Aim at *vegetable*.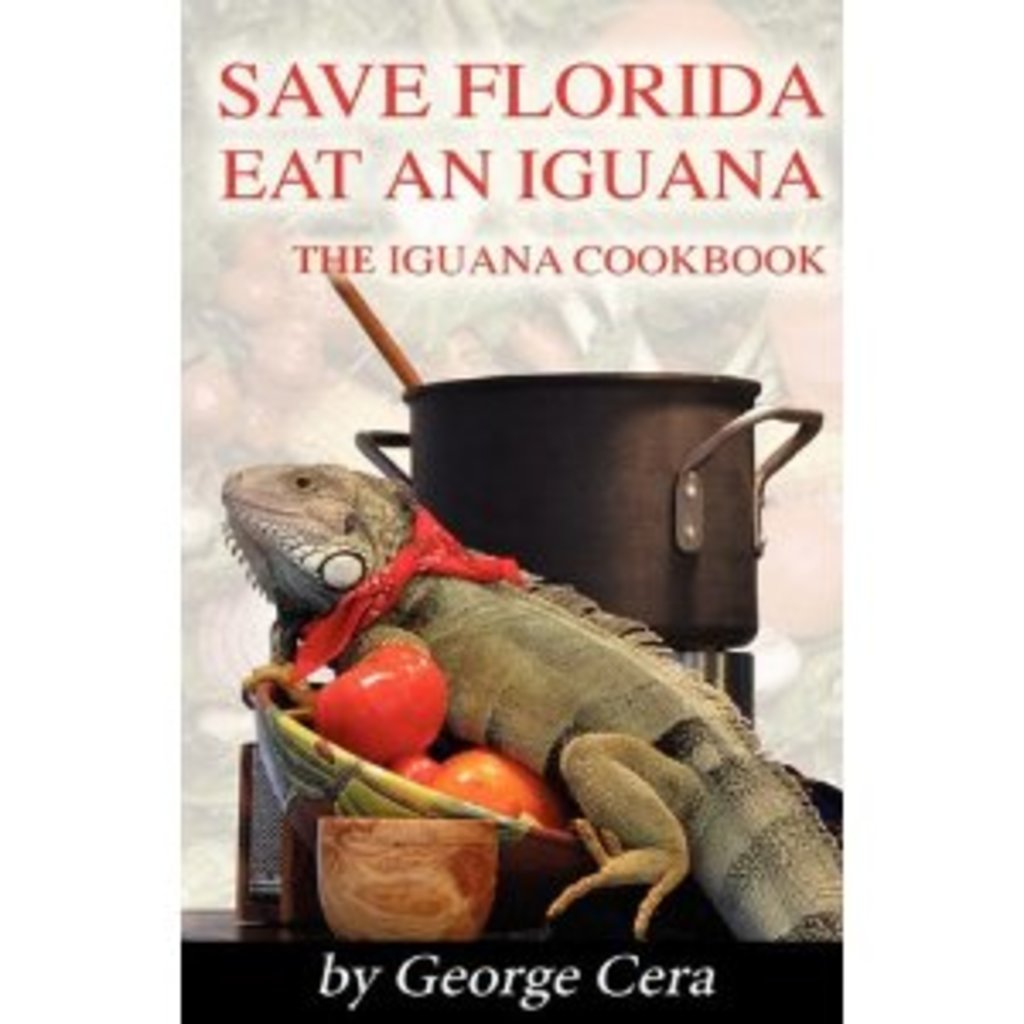
Aimed at [left=389, top=751, right=437, bottom=778].
